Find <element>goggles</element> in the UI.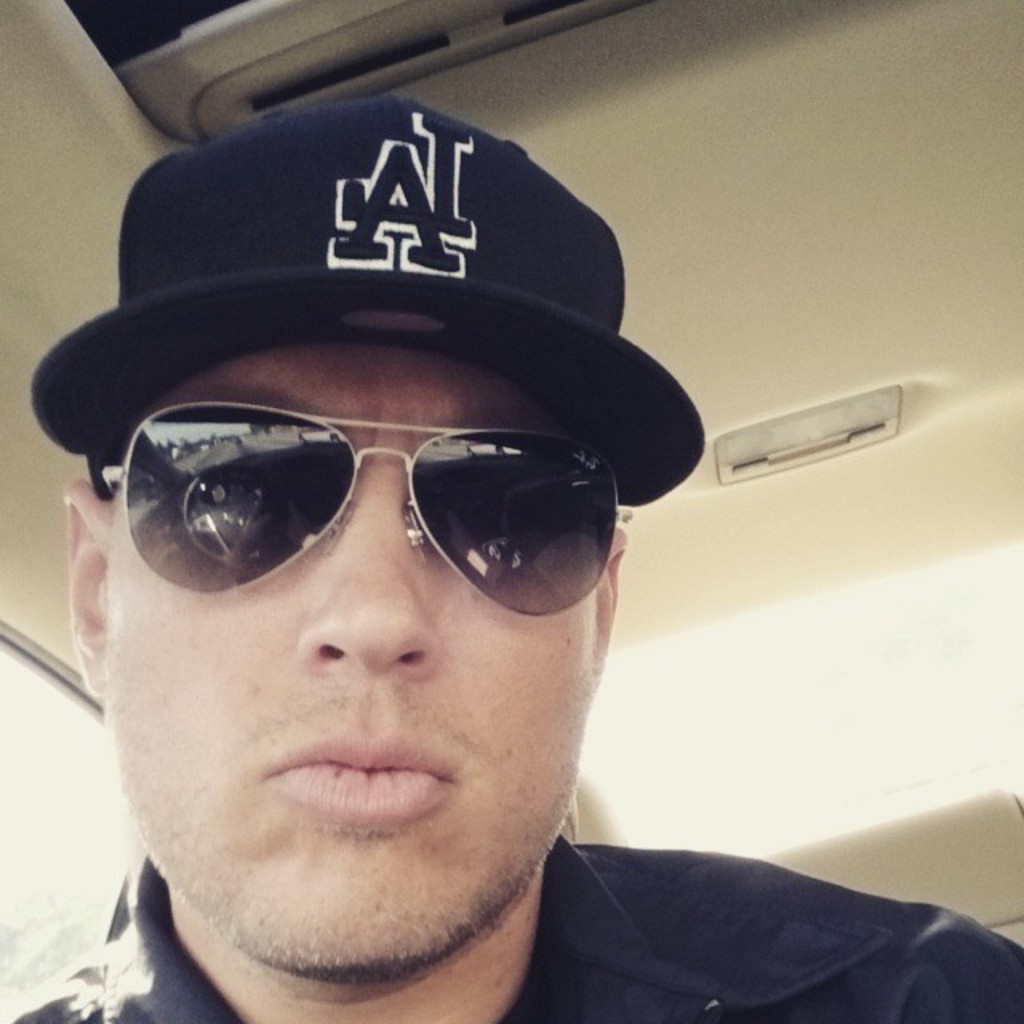
UI element at bbox=(96, 403, 621, 637).
